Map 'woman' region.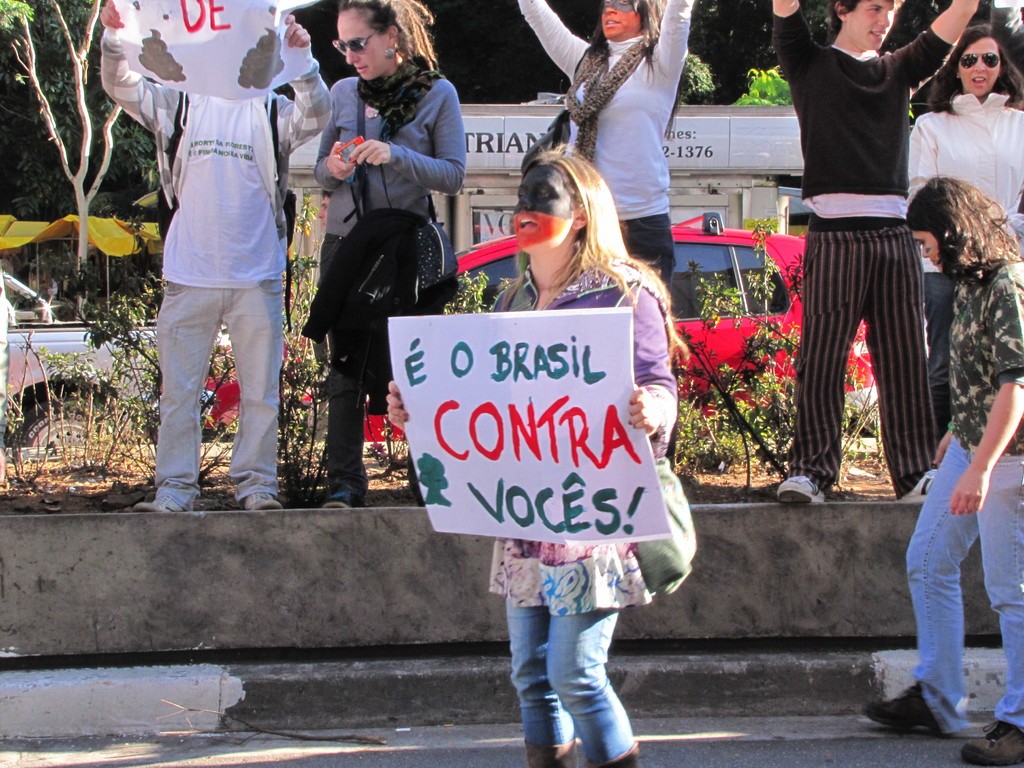
Mapped to x1=382, y1=145, x2=684, y2=767.
